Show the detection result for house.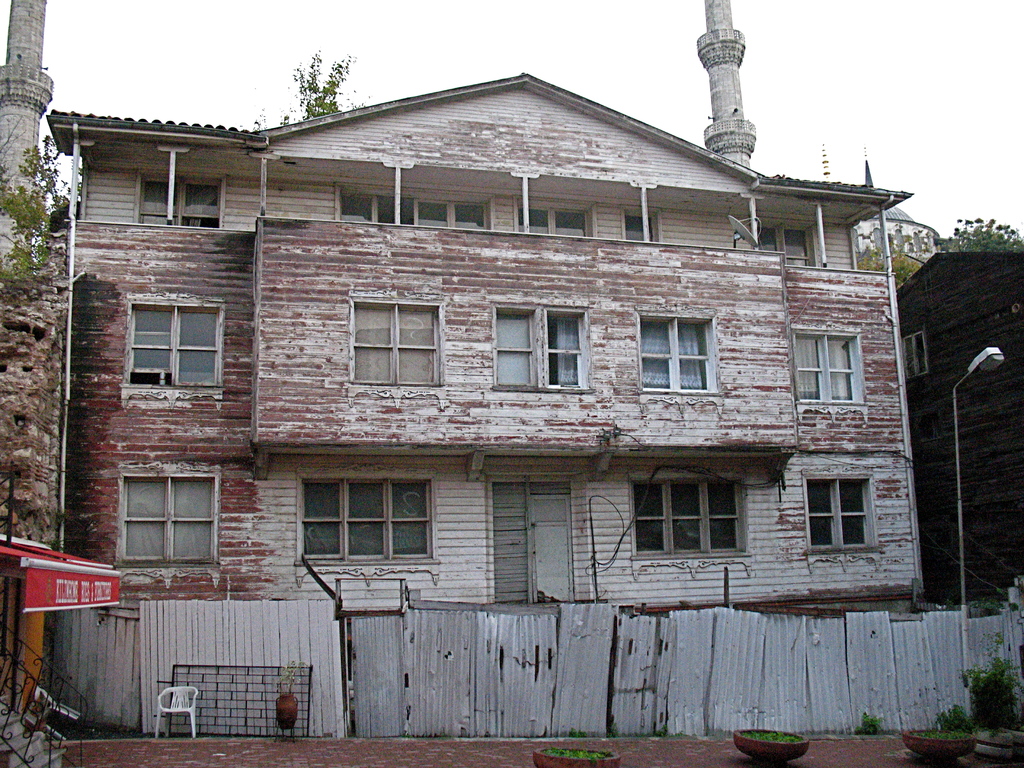
detection(43, 36, 957, 679).
